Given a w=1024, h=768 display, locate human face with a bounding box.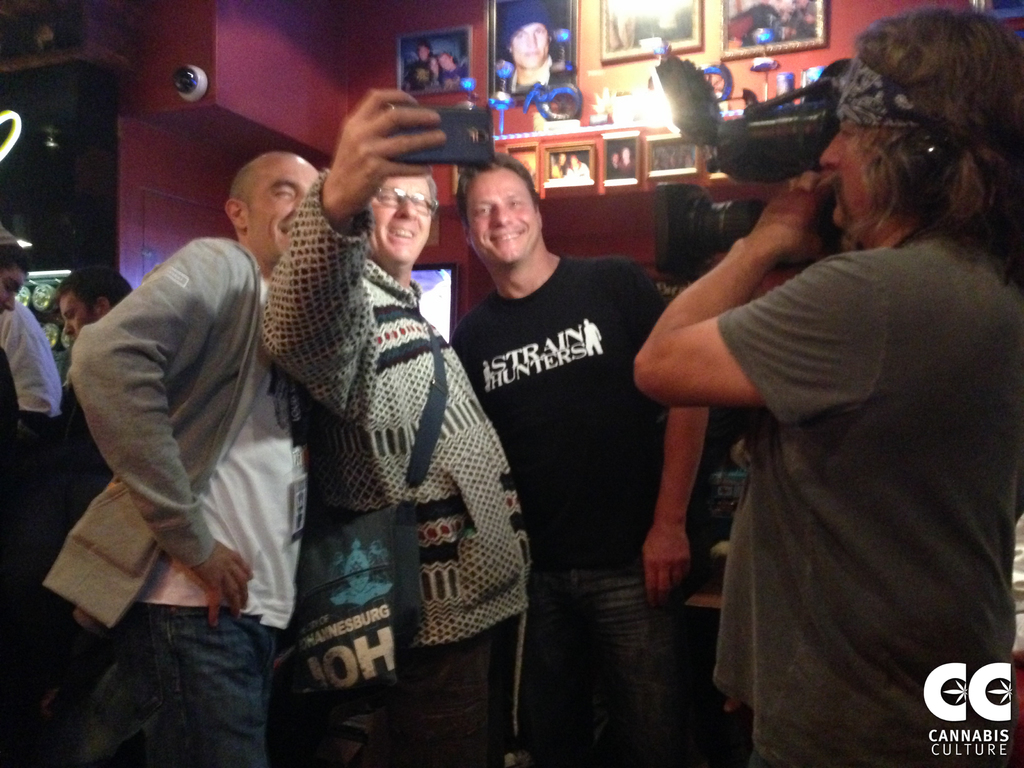
Located: 369, 176, 436, 262.
